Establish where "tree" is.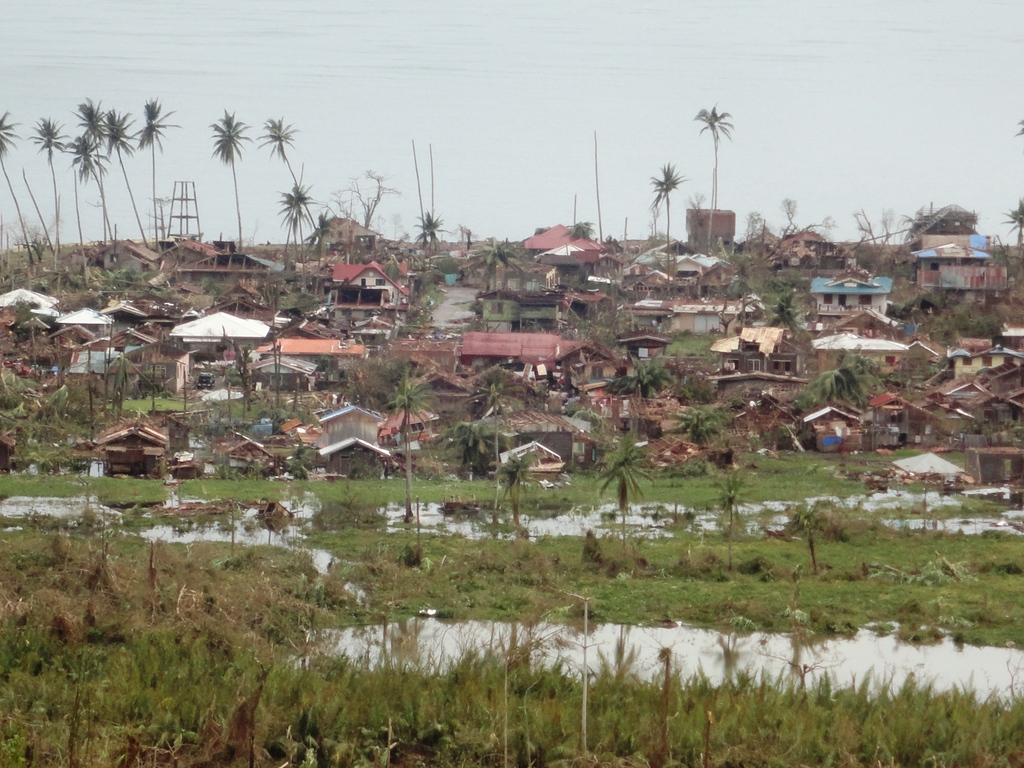
Established at [209, 106, 258, 253].
